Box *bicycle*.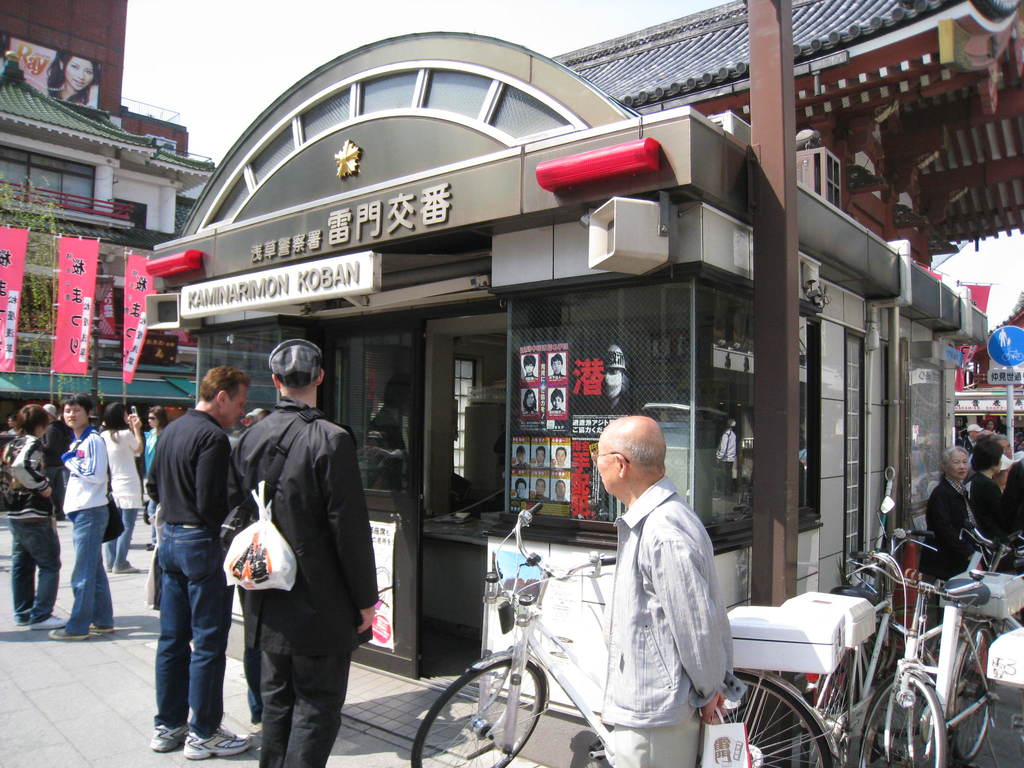
803, 527, 942, 767.
